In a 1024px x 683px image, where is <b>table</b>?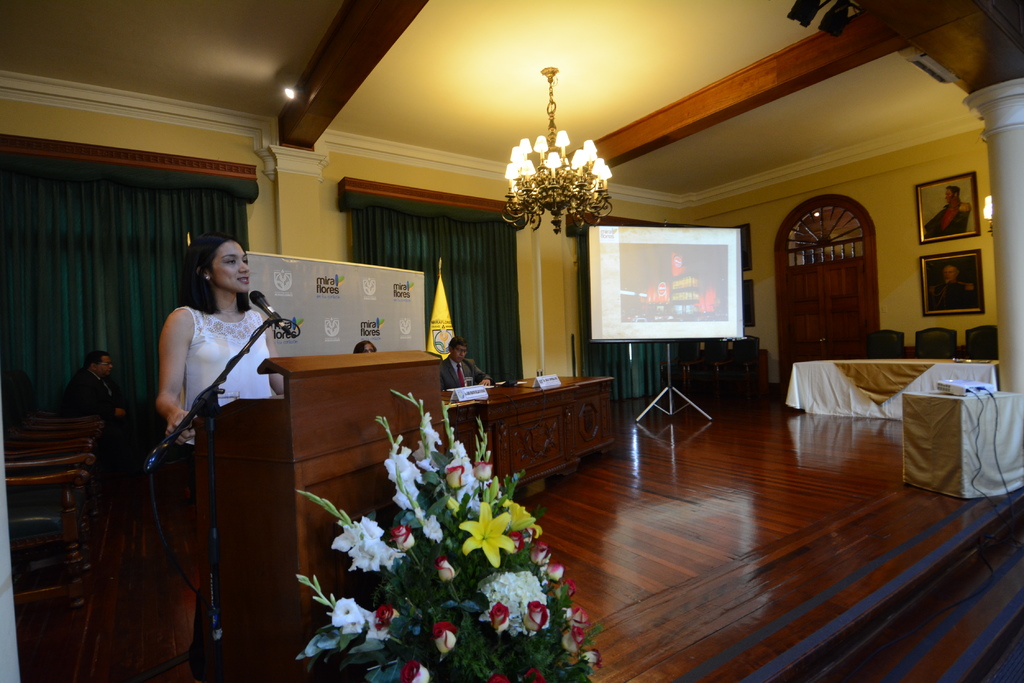
<bbox>897, 385, 1023, 513</bbox>.
